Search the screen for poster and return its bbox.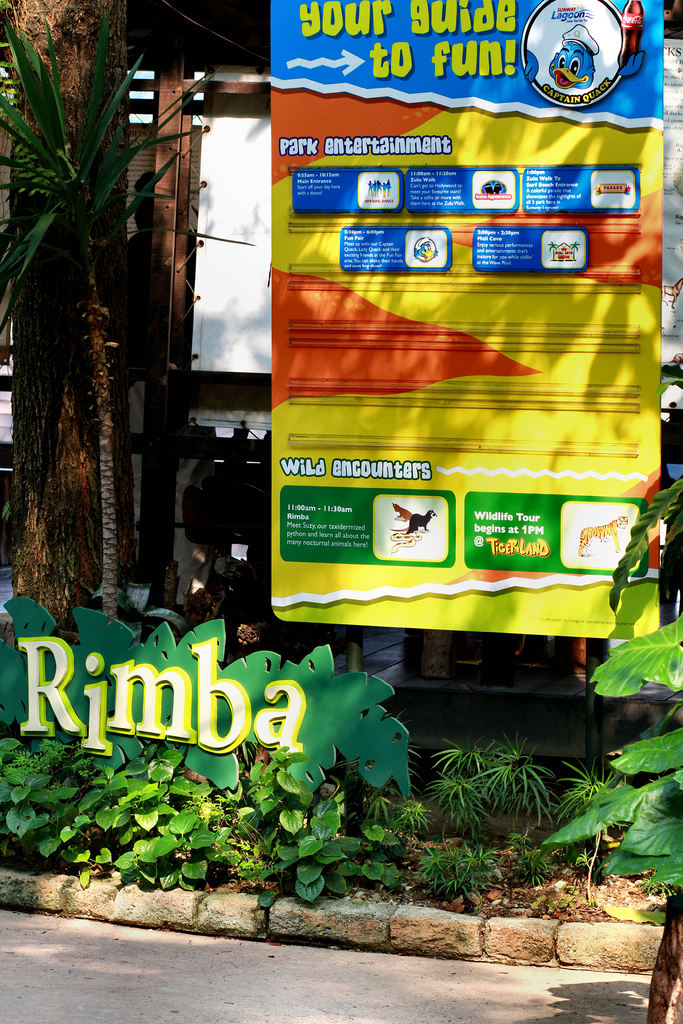
Found: {"left": 265, "top": 0, "right": 657, "bottom": 634}.
